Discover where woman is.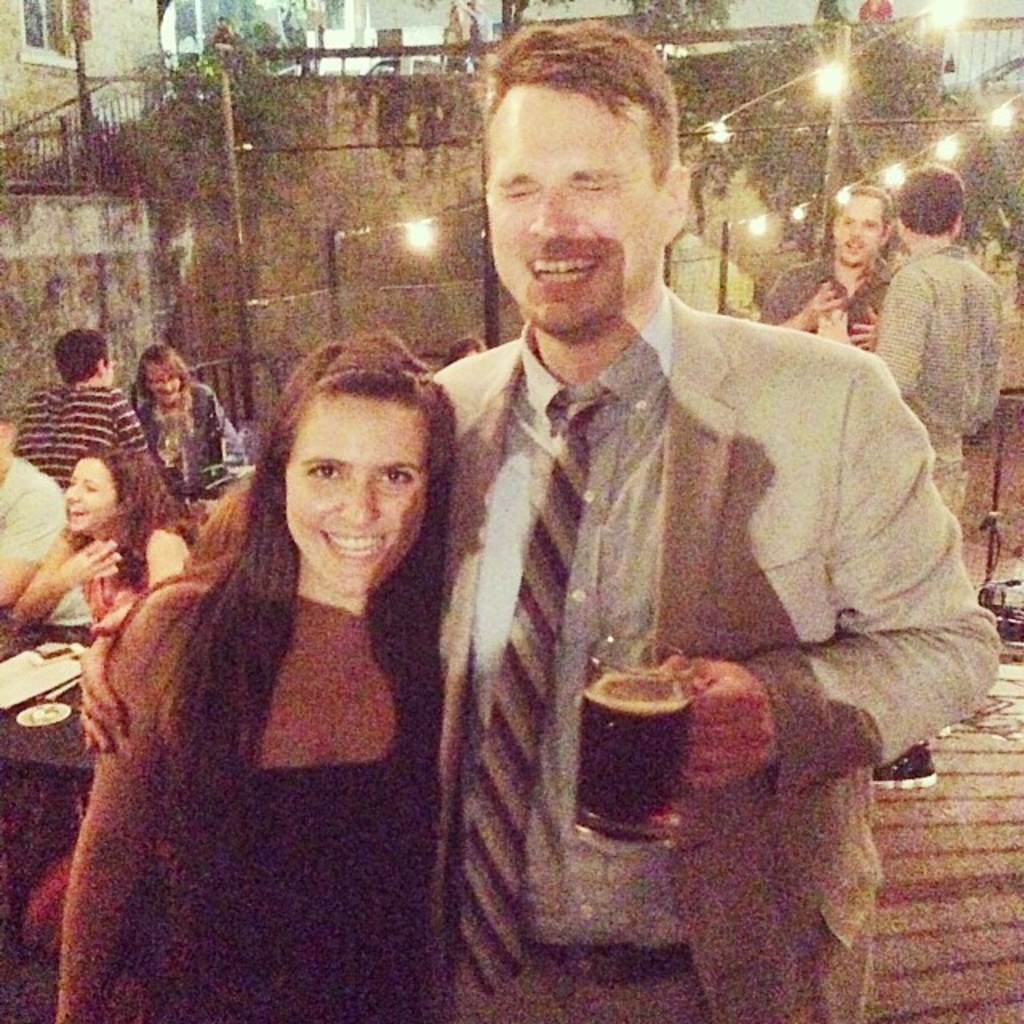
Discovered at (72,306,494,1023).
